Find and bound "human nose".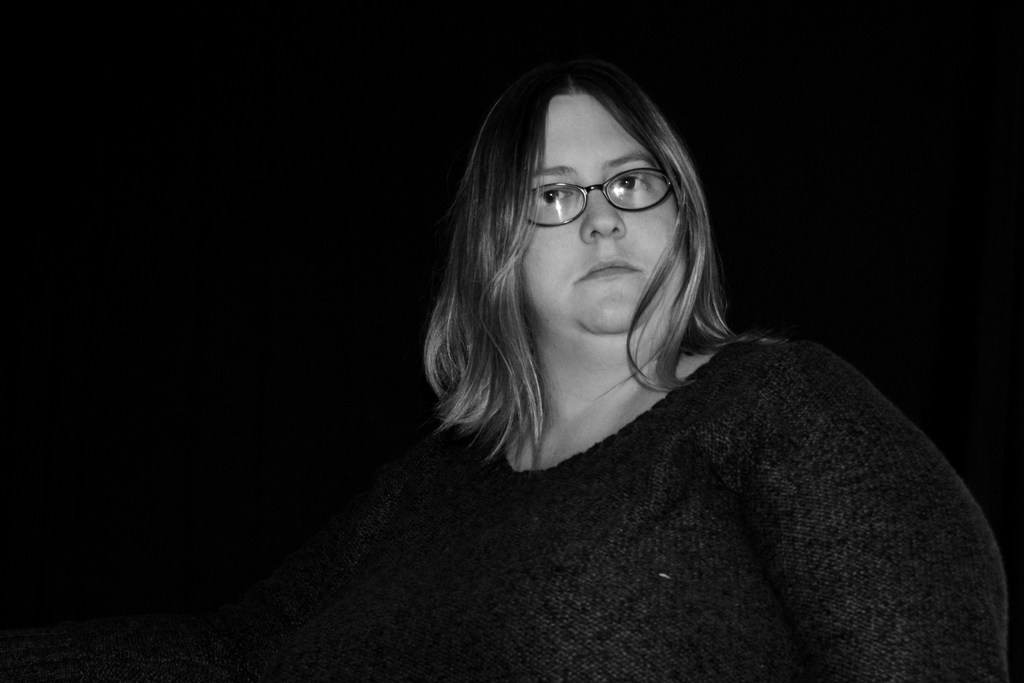
Bound: {"left": 579, "top": 183, "right": 628, "bottom": 243}.
